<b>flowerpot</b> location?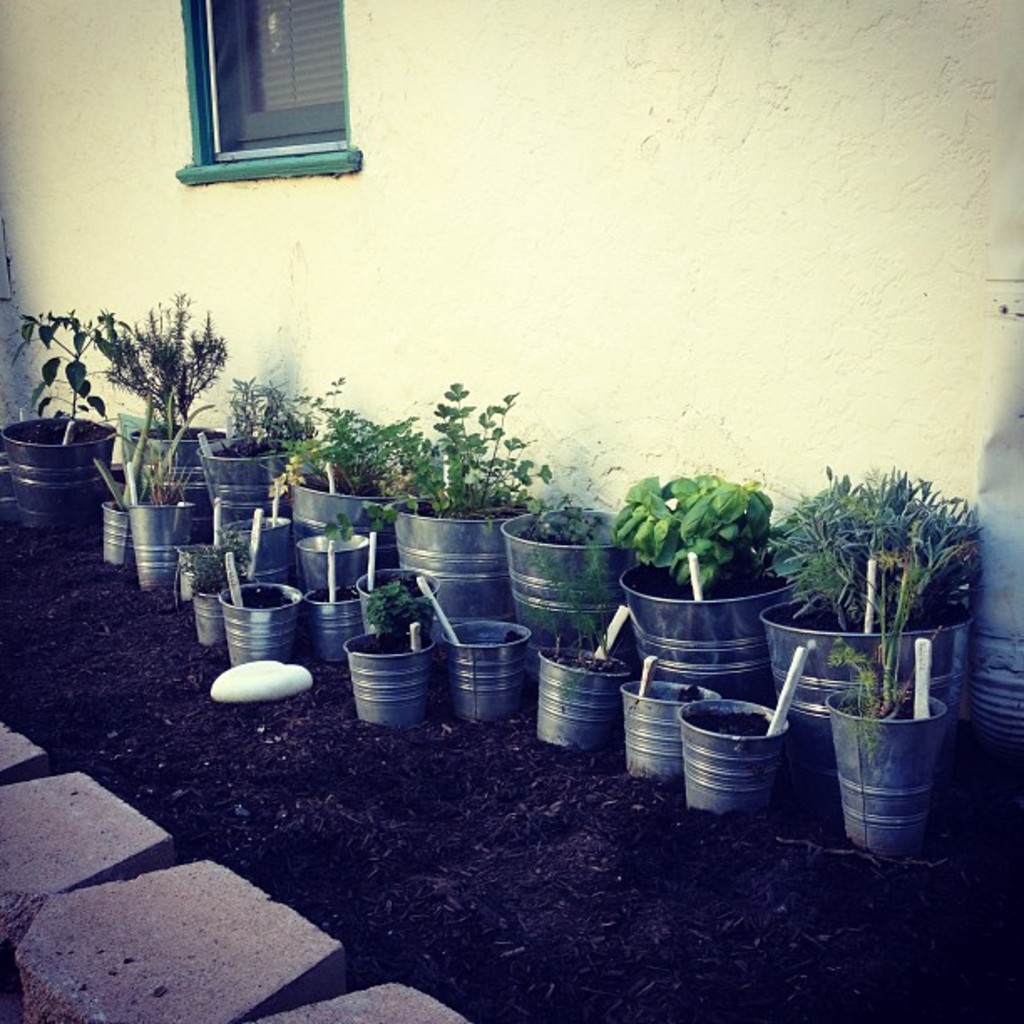
{"x1": 822, "y1": 669, "x2": 944, "y2": 835}
